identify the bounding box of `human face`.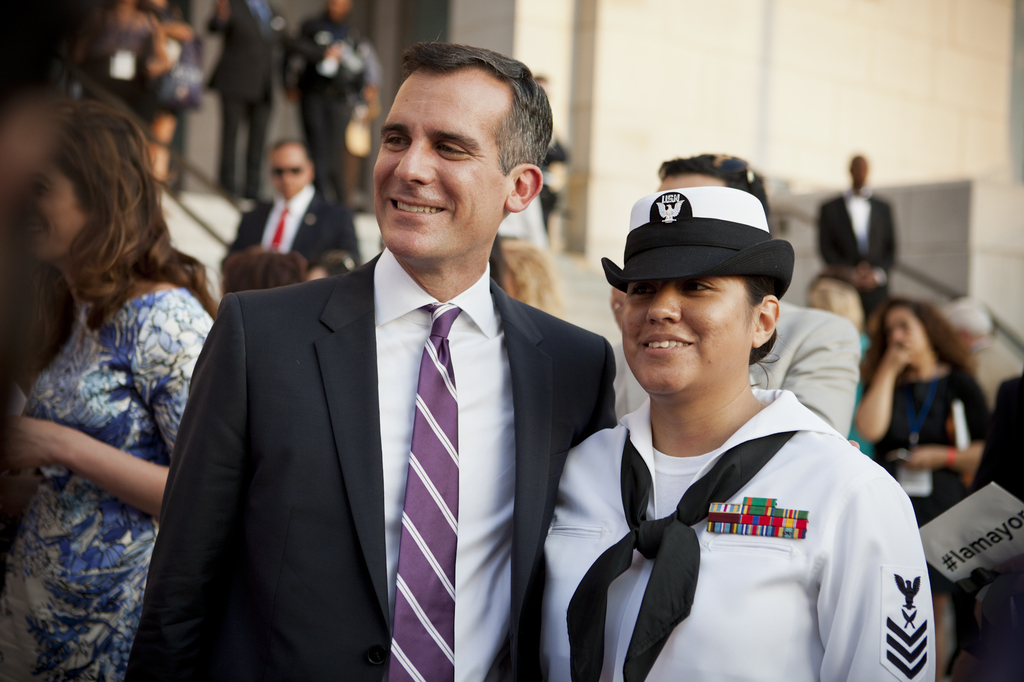
[884, 305, 926, 353].
